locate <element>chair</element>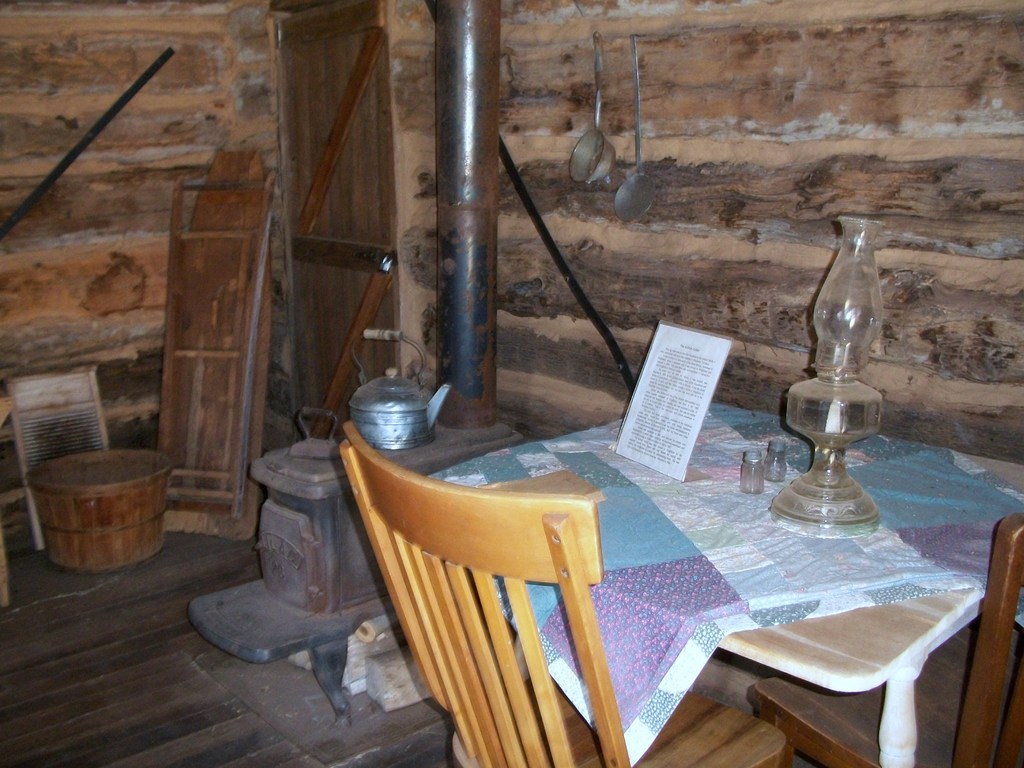
left=335, top=425, right=675, bottom=767
